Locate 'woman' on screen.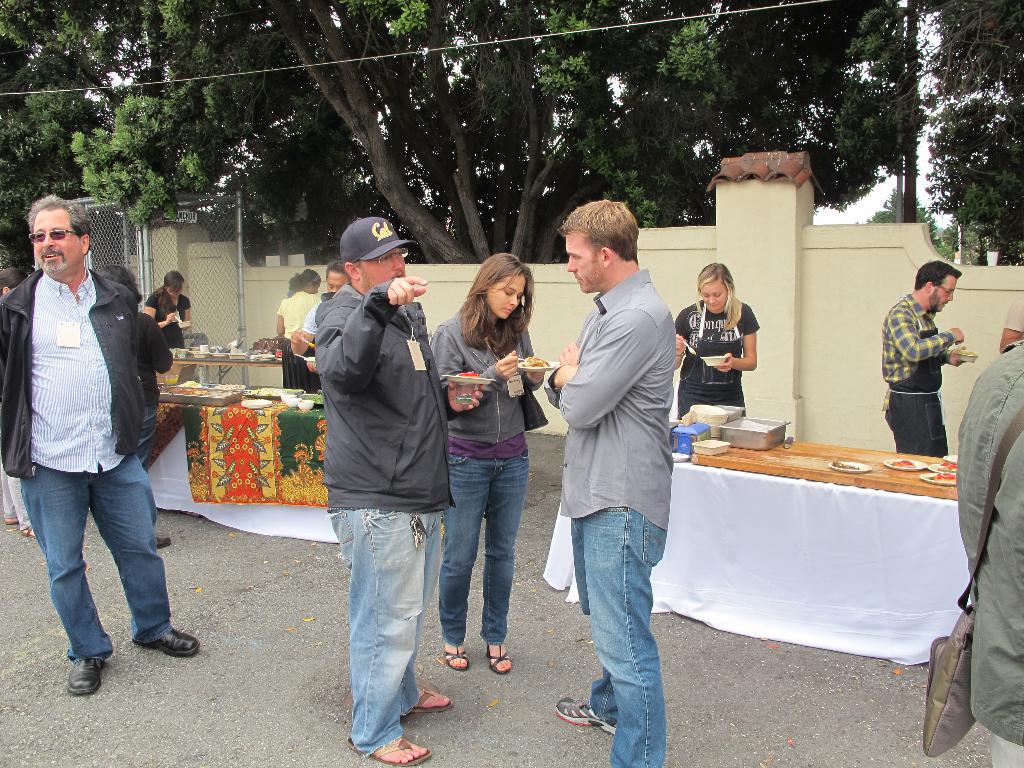
On screen at locate(412, 244, 554, 721).
